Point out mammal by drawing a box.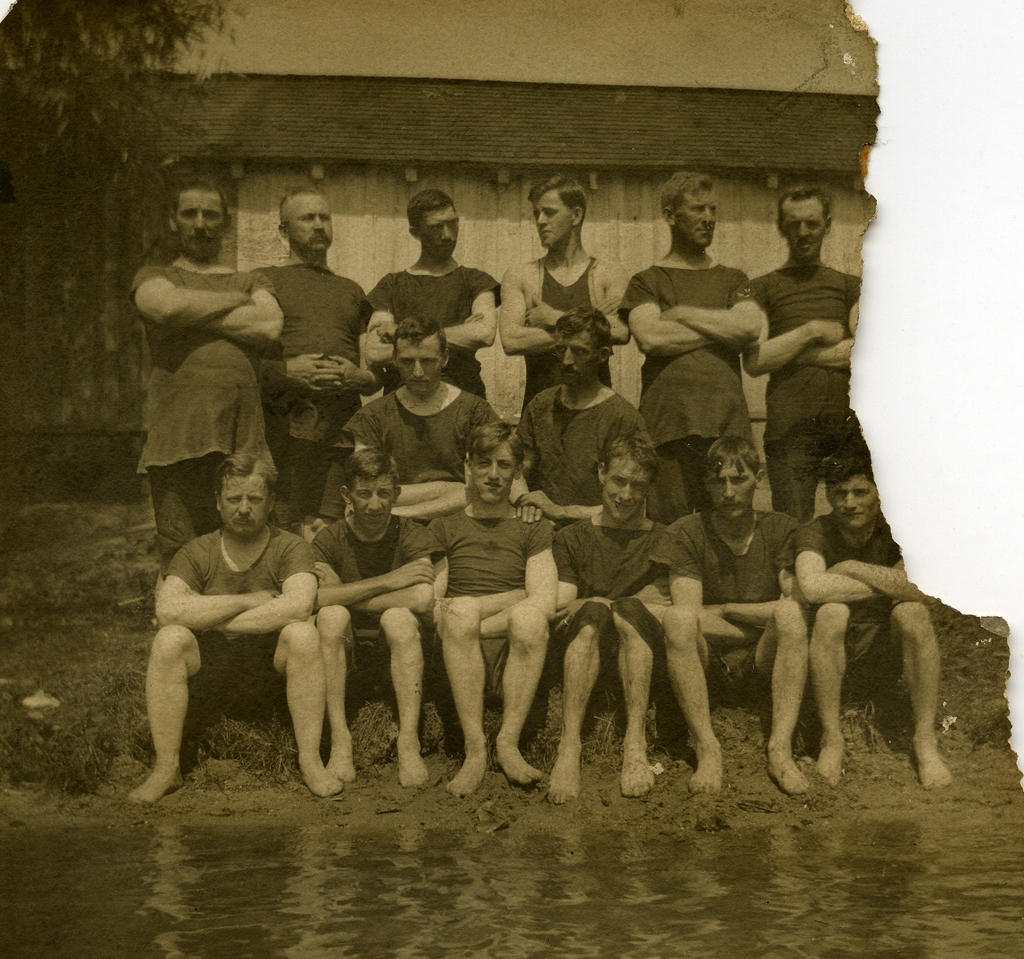
x1=361 y1=189 x2=499 y2=399.
